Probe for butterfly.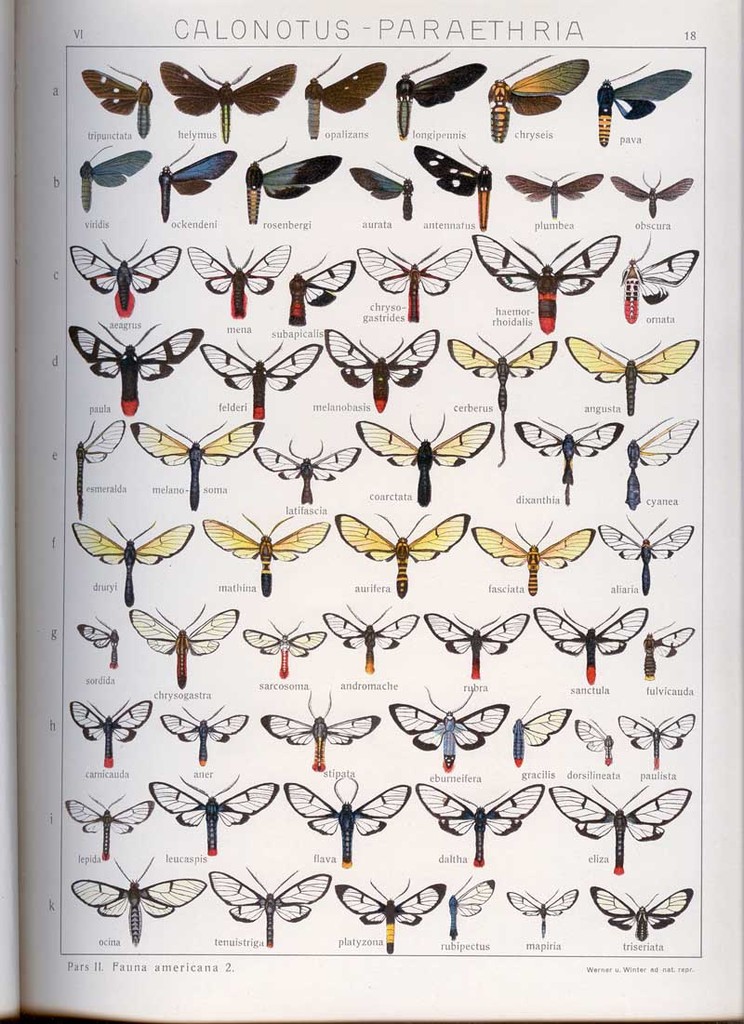
Probe result: locate(505, 160, 600, 225).
